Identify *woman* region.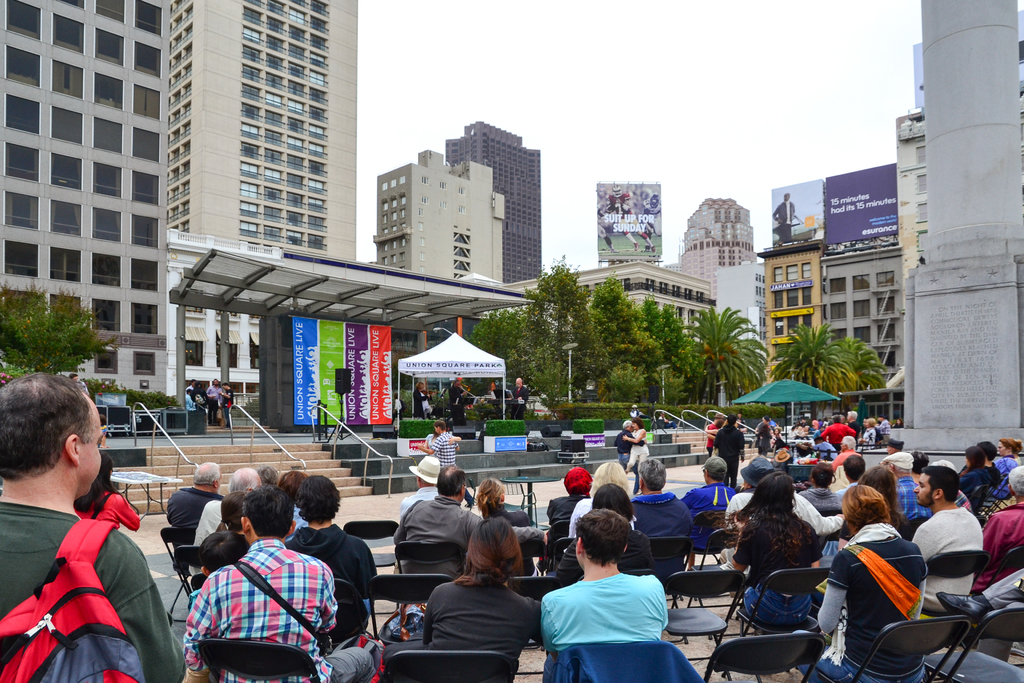
Region: bbox=[618, 416, 650, 473].
